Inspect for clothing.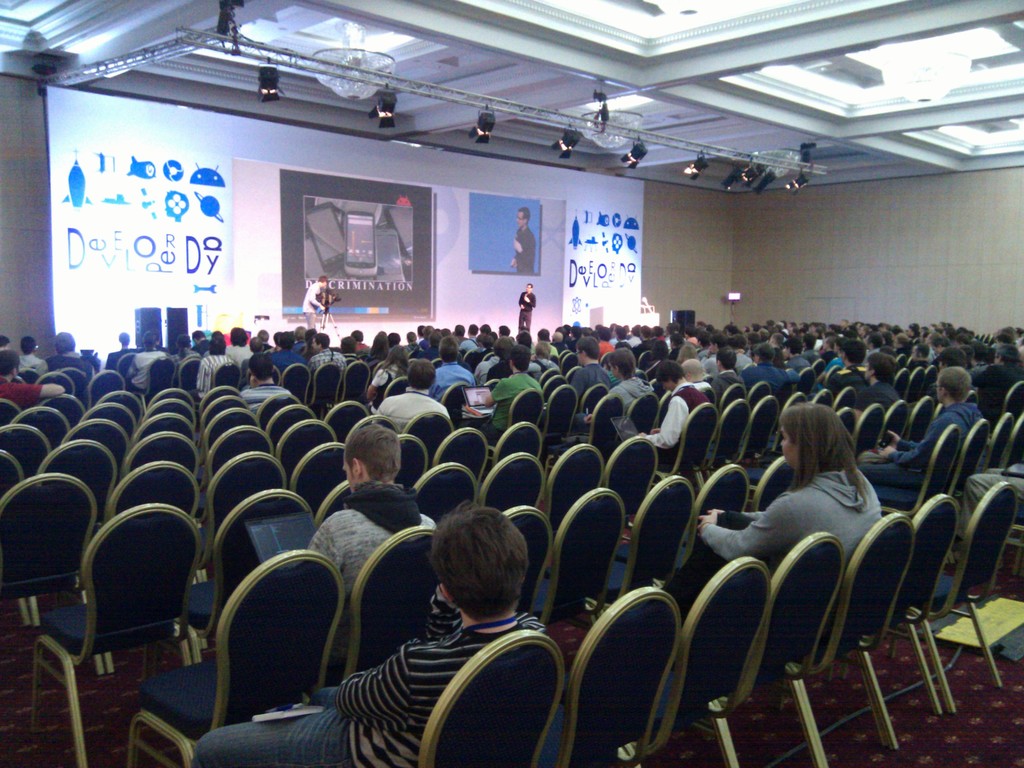
Inspection: crop(666, 464, 883, 623).
